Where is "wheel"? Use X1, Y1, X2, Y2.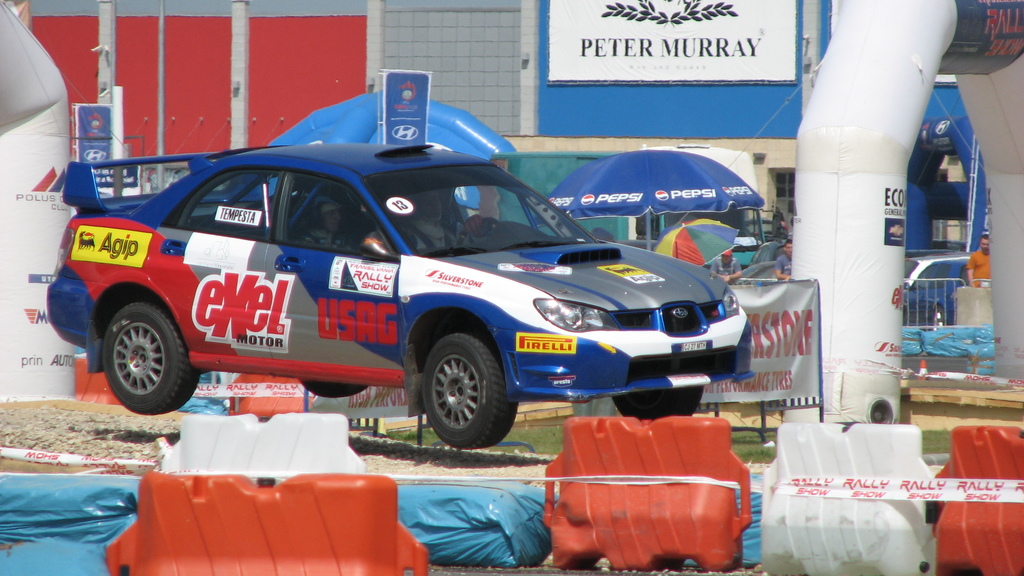
611, 387, 703, 415.
